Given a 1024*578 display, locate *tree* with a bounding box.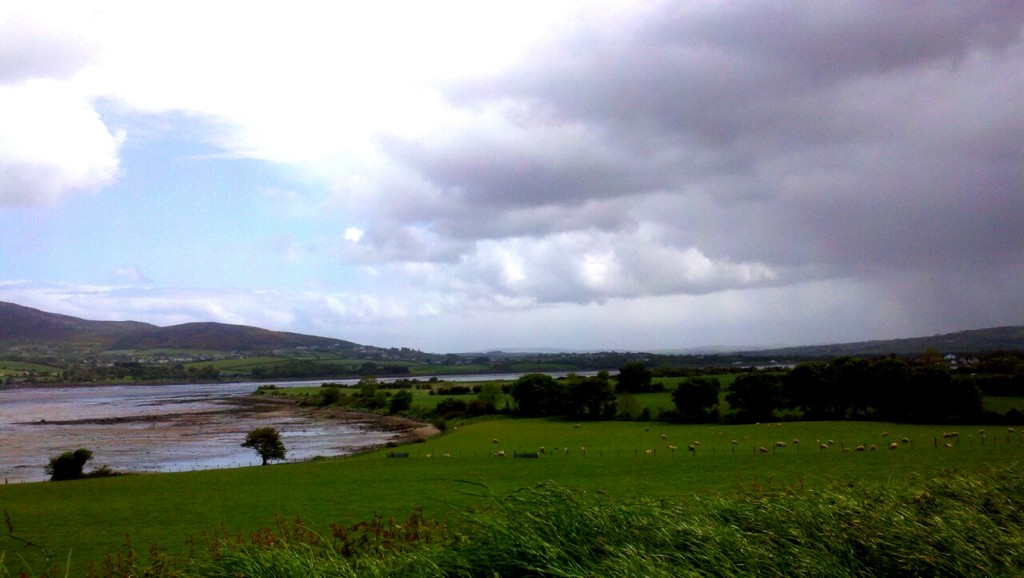
Located: <bbox>571, 368, 614, 423</bbox>.
